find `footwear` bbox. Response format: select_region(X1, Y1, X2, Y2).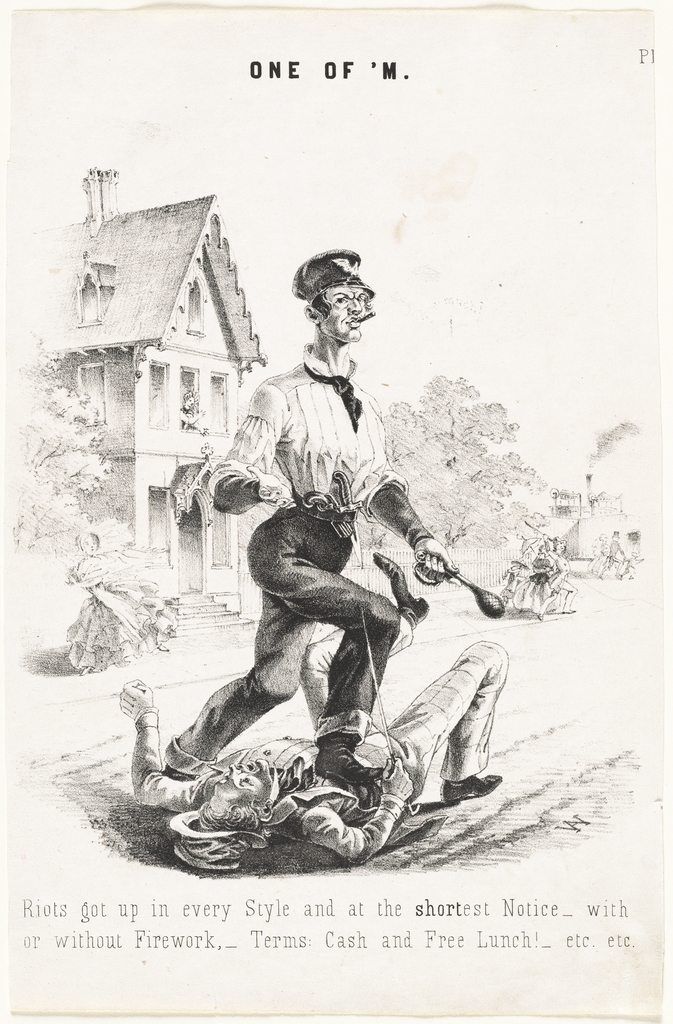
select_region(371, 550, 432, 623).
